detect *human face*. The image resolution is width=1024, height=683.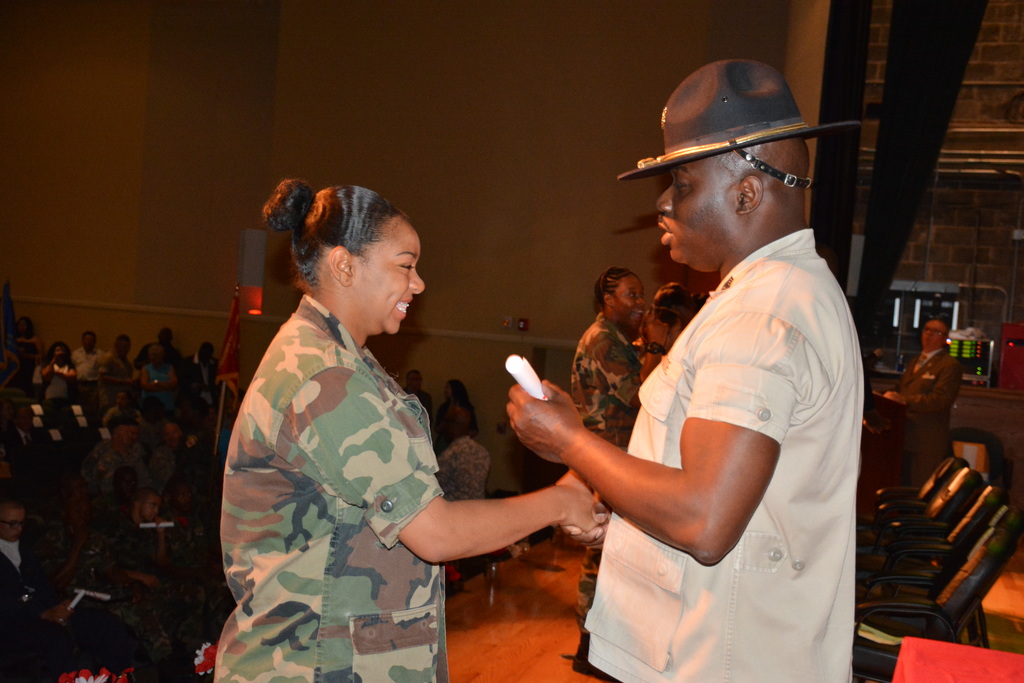
left=409, top=374, right=421, bottom=390.
